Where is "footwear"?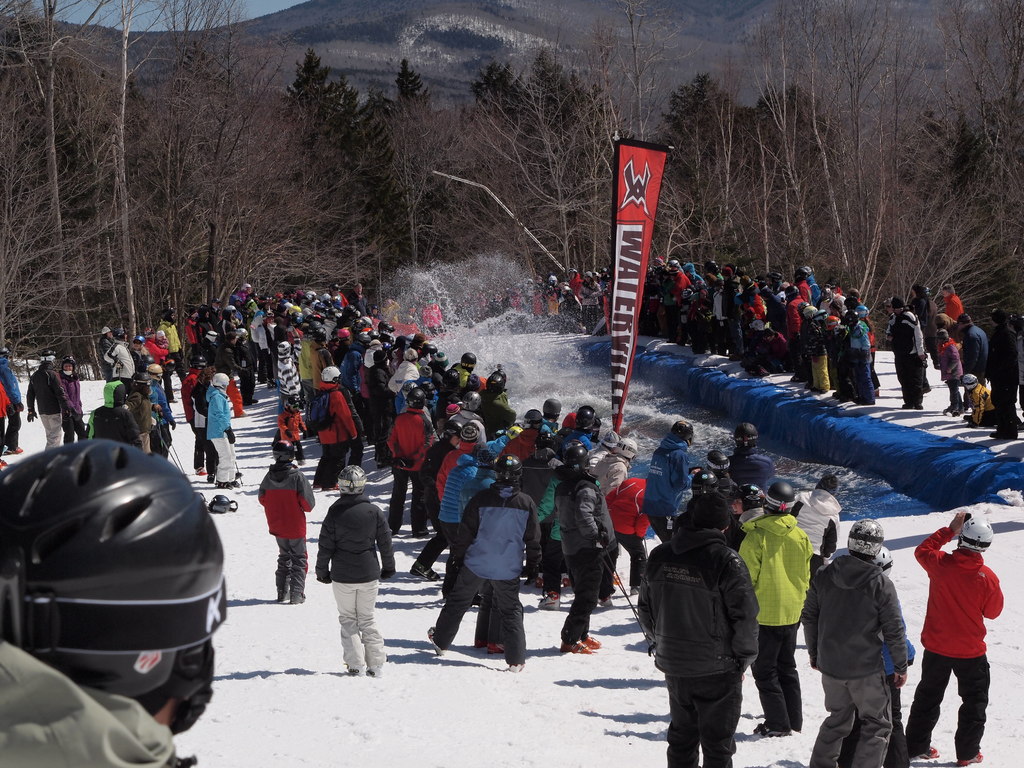
locate(276, 586, 285, 603).
